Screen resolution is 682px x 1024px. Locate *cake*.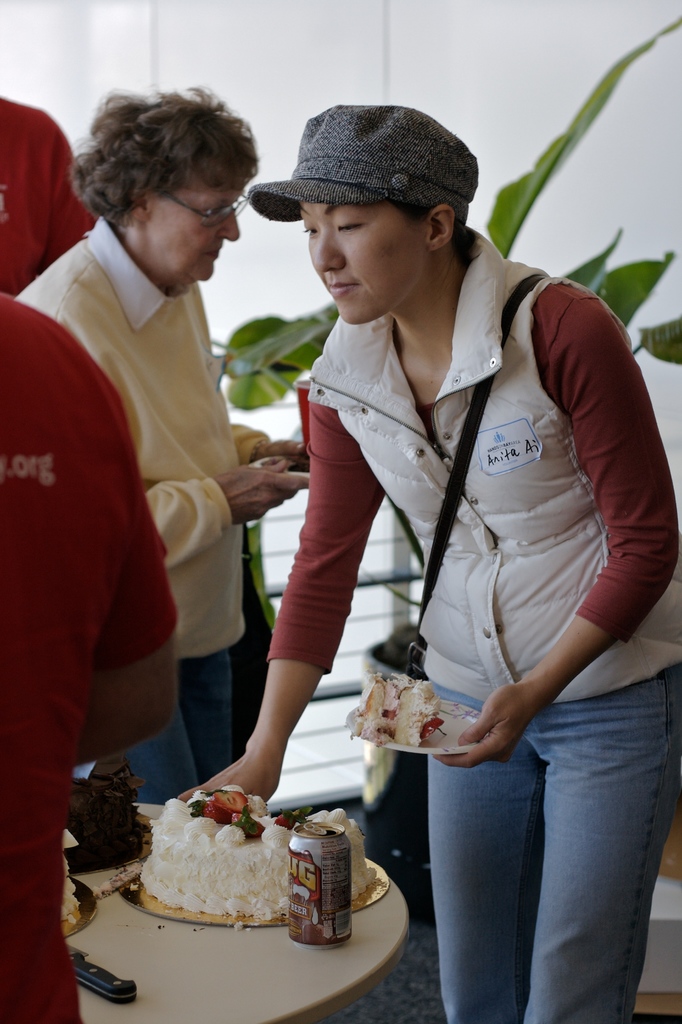
crop(354, 674, 444, 746).
